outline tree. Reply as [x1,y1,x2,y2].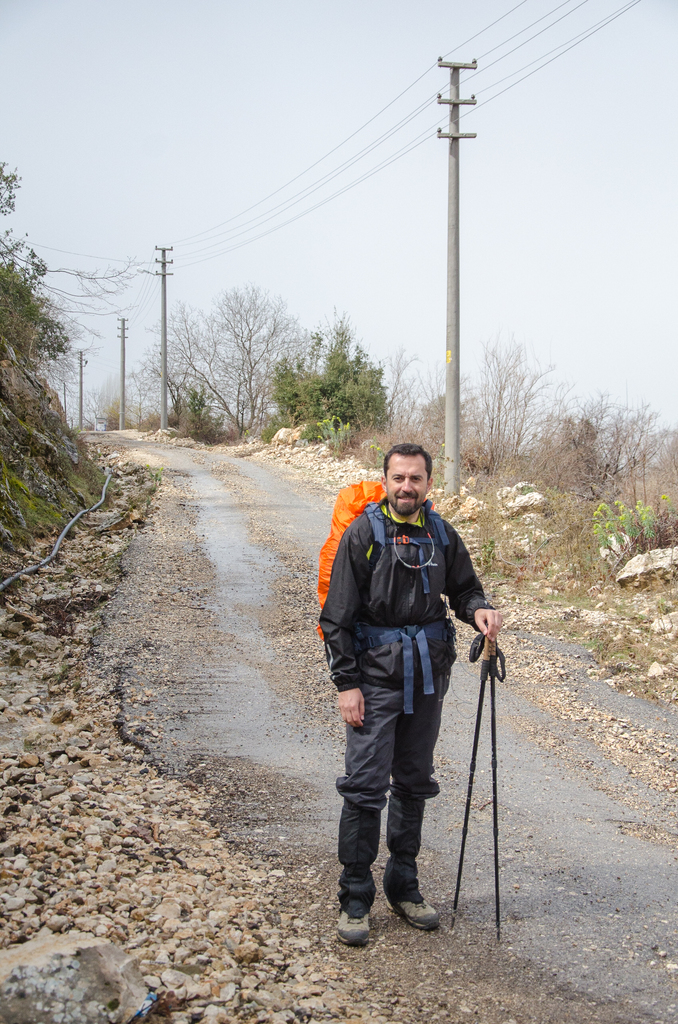
[172,261,301,430].
